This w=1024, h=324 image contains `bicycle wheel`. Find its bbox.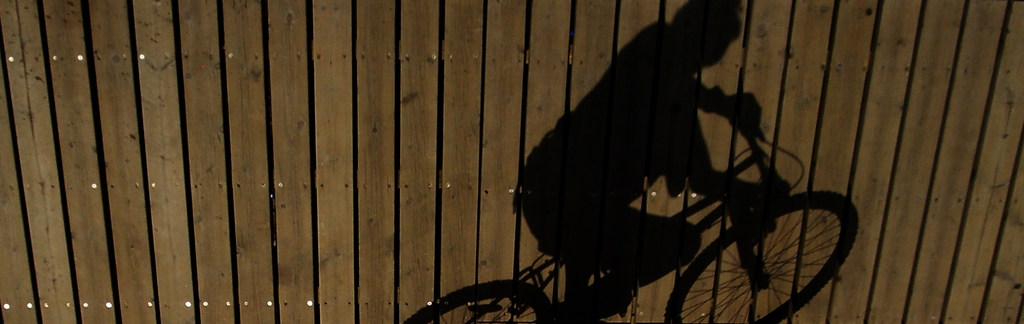
687,181,846,311.
